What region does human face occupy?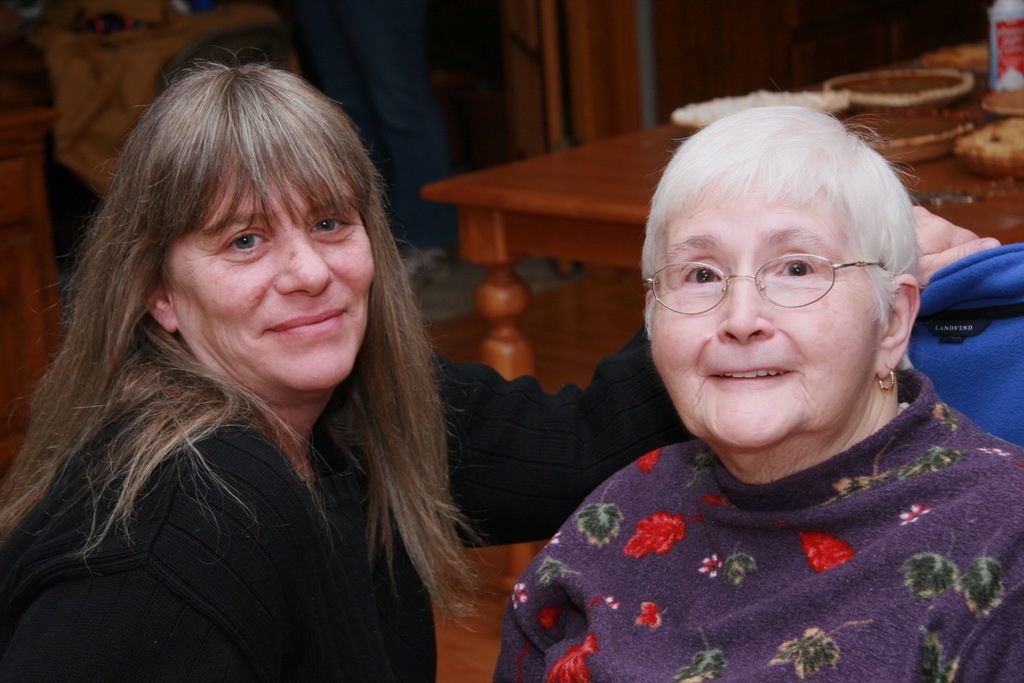
left=155, top=118, right=381, bottom=394.
